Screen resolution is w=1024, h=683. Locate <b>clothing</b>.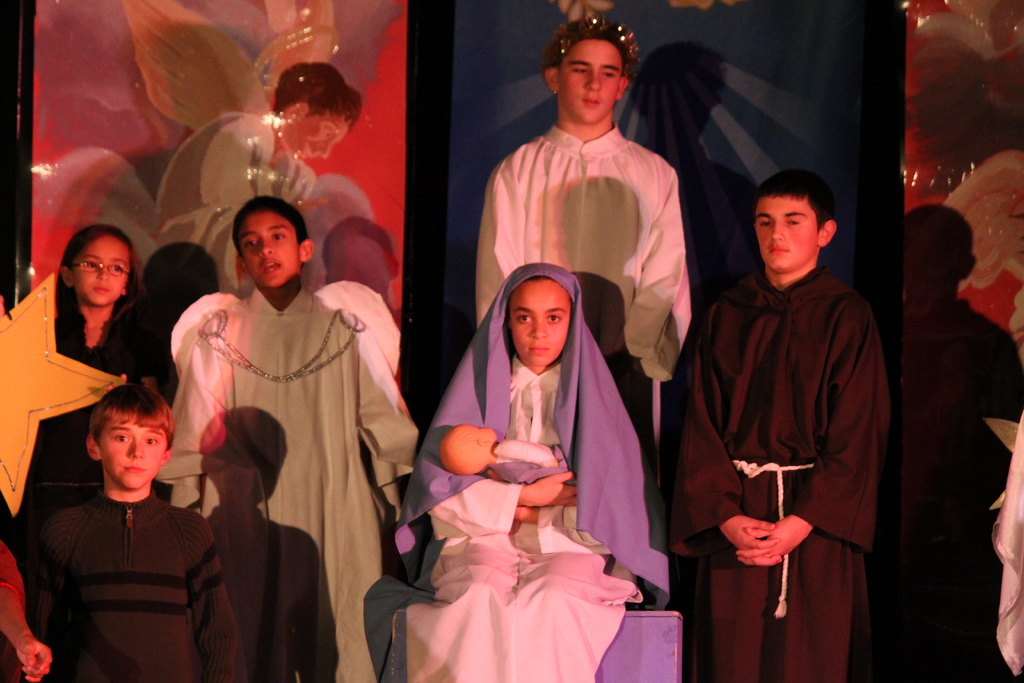
(left=31, top=454, right=226, bottom=674).
